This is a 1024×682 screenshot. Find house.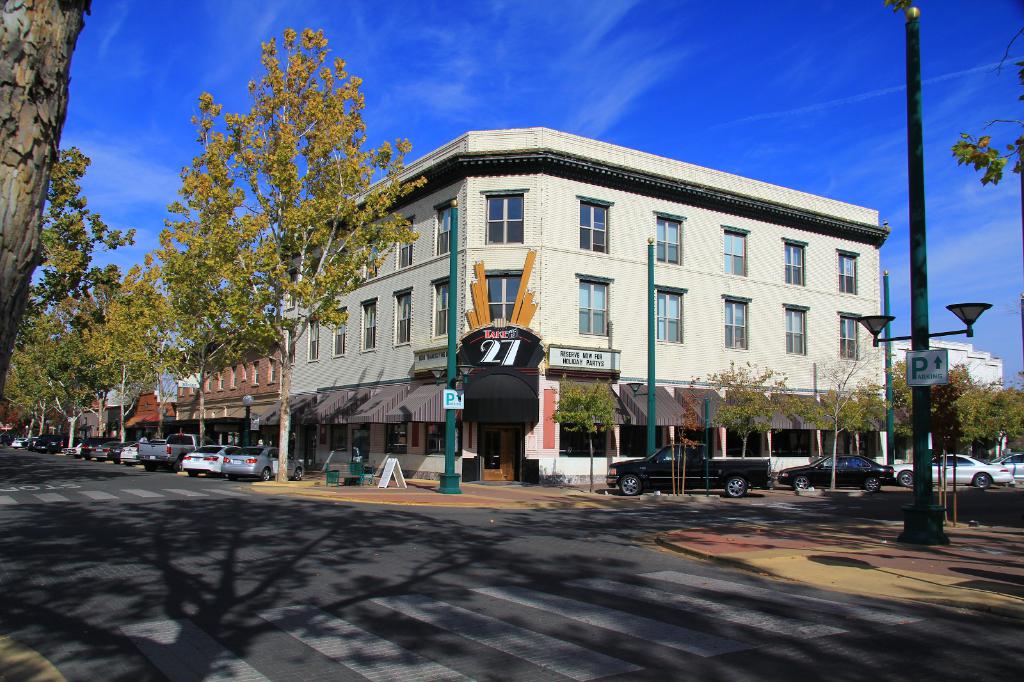
Bounding box: Rect(891, 340, 1007, 412).
